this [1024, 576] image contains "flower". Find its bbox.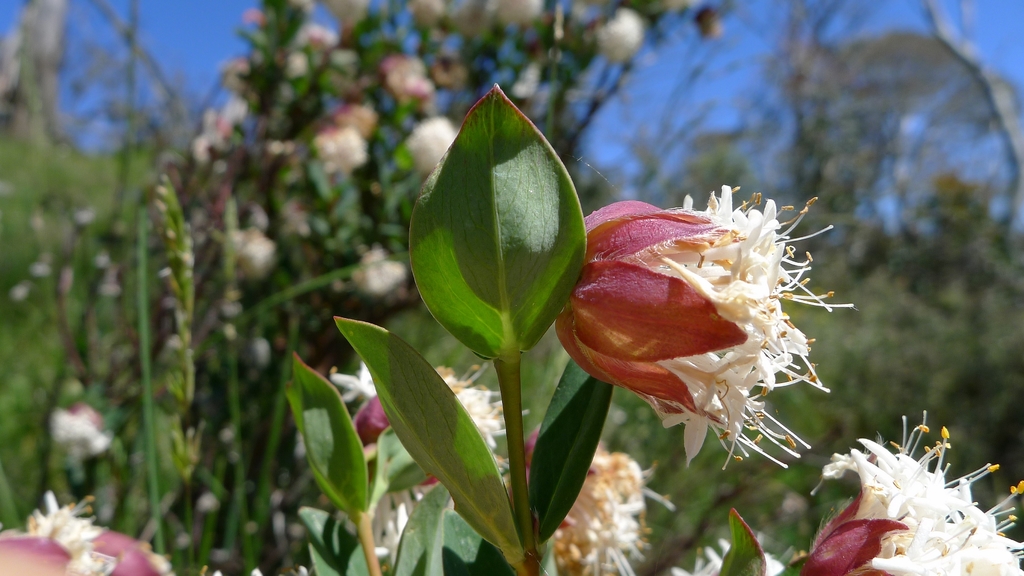
locate(228, 216, 270, 278).
